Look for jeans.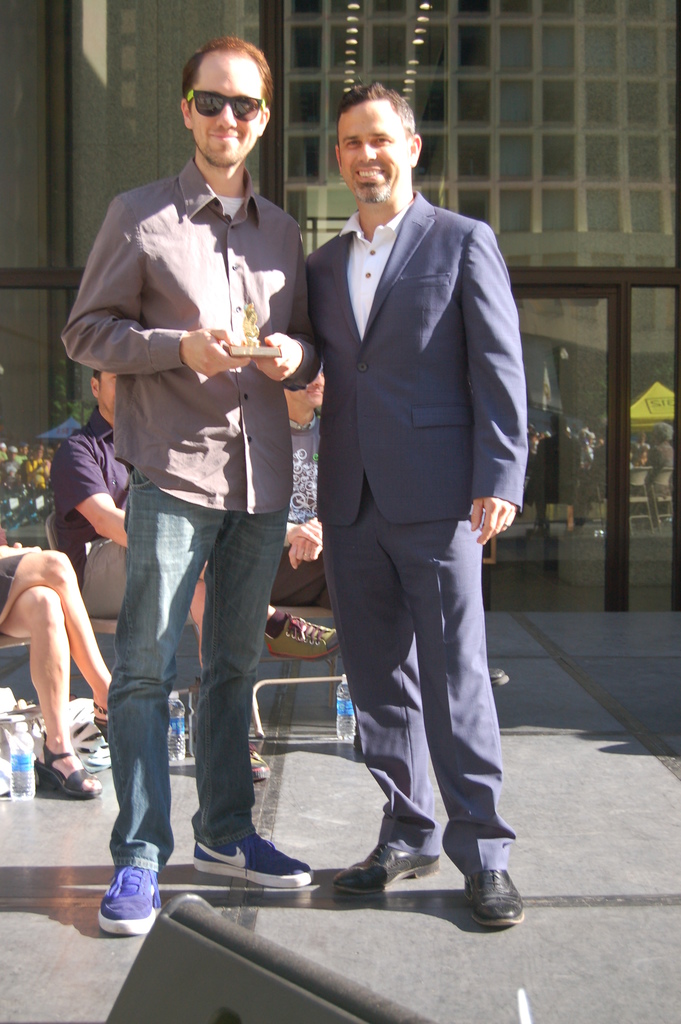
Found: {"left": 96, "top": 483, "right": 297, "bottom": 902}.
